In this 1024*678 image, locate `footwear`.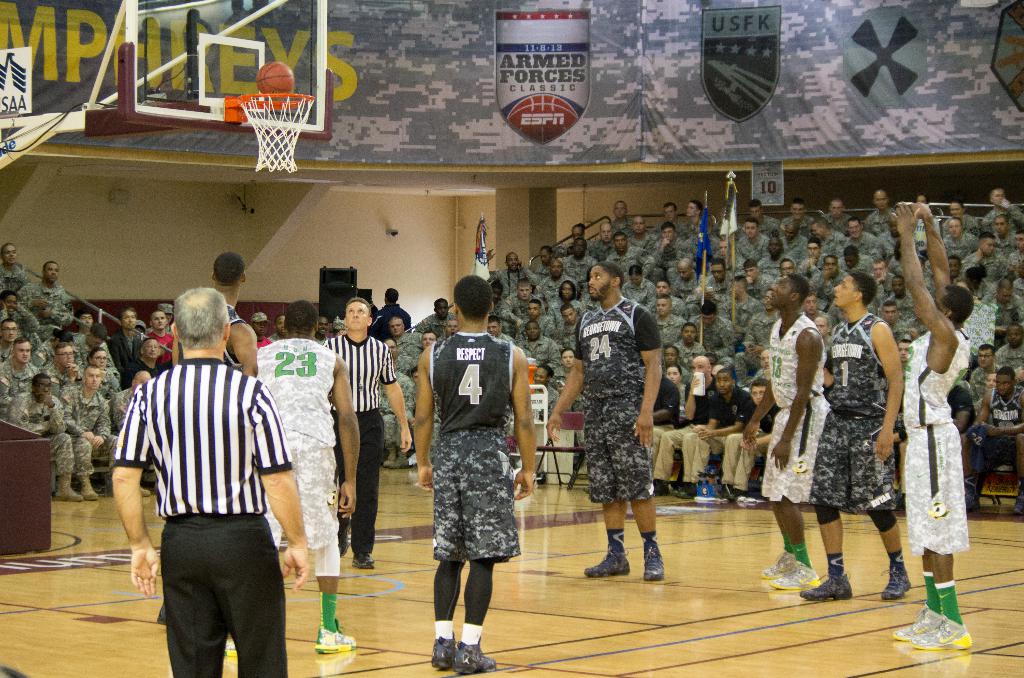
Bounding box: 317,629,355,657.
